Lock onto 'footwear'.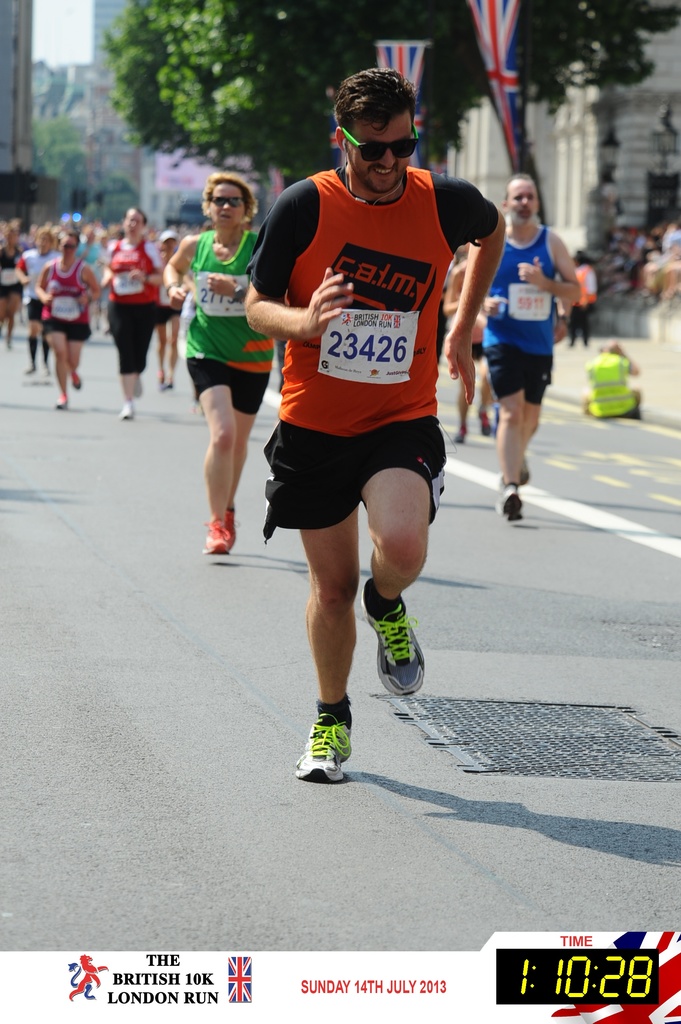
Locked: 205:515:237:557.
